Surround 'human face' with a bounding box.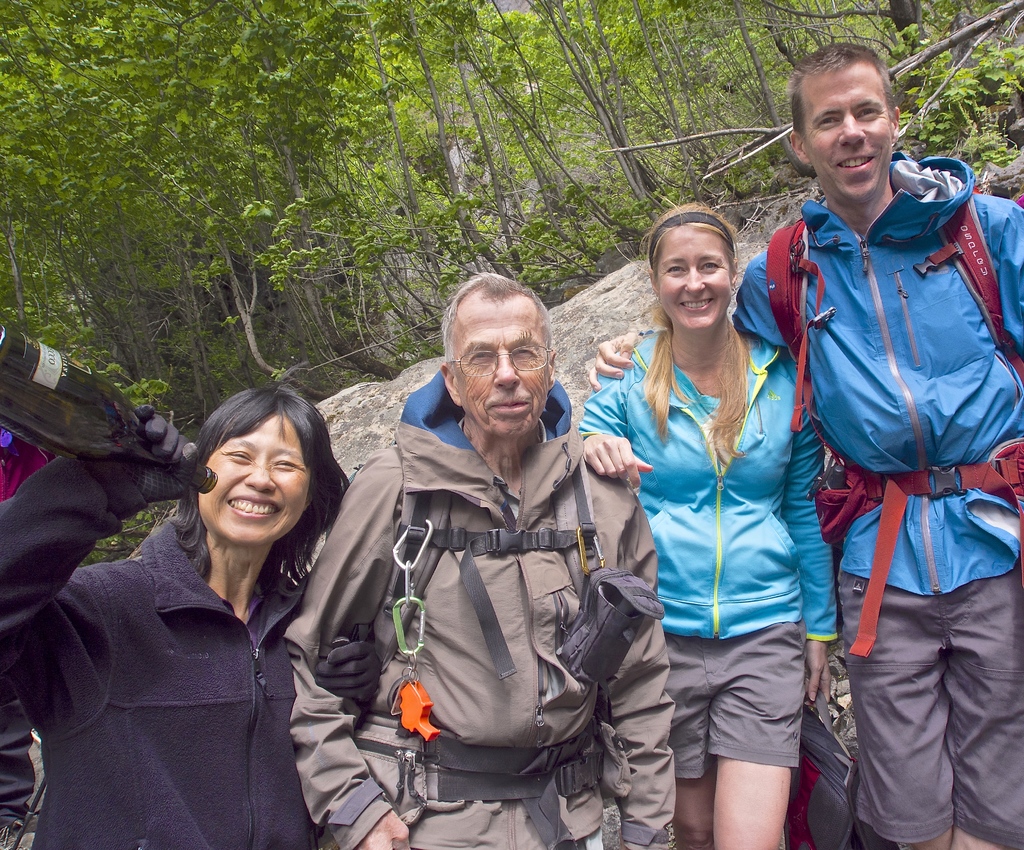
[193,411,312,544].
